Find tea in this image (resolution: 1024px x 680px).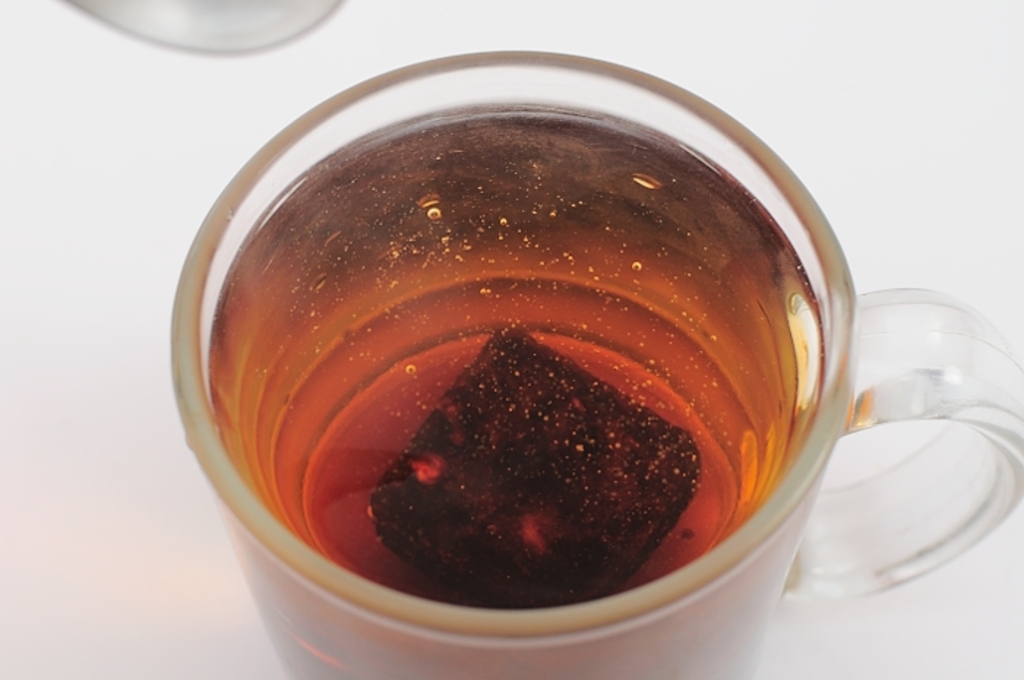
x1=209, y1=110, x2=832, y2=679.
